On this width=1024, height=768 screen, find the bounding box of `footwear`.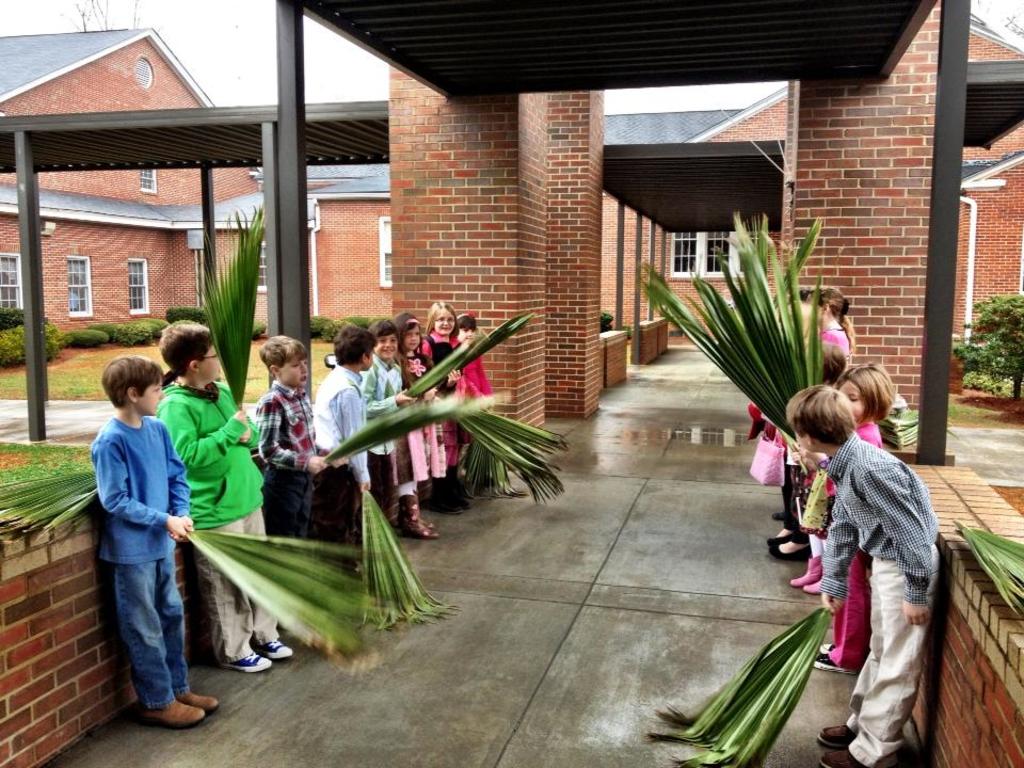
Bounding box: x1=406, y1=496, x2=437, y2=535.
